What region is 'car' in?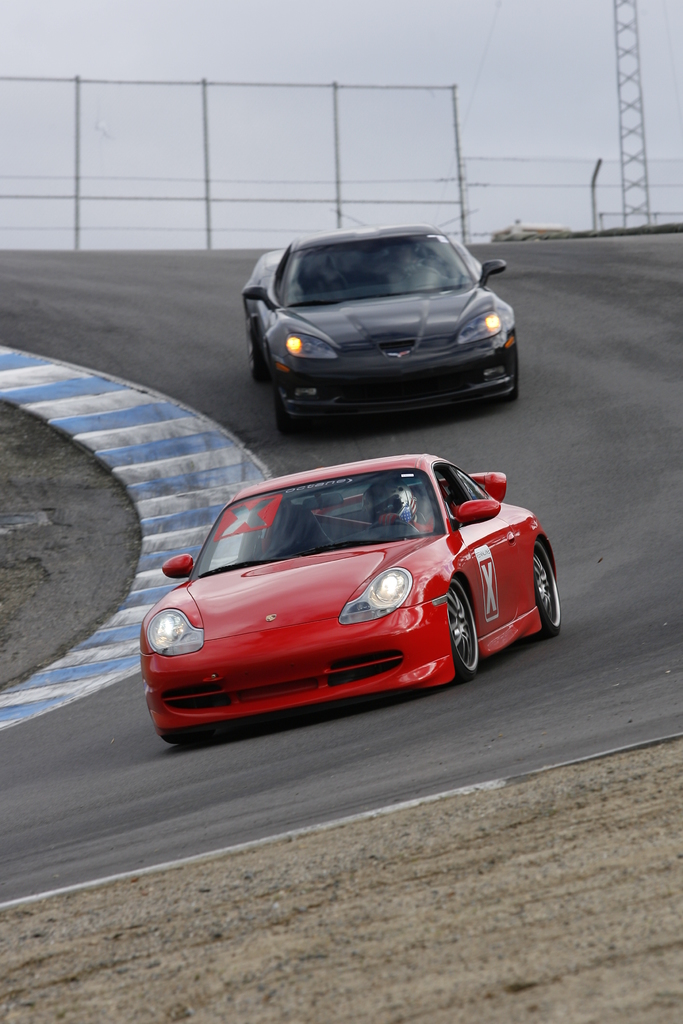
(left=243, top=221, right=520, bottom=433).
